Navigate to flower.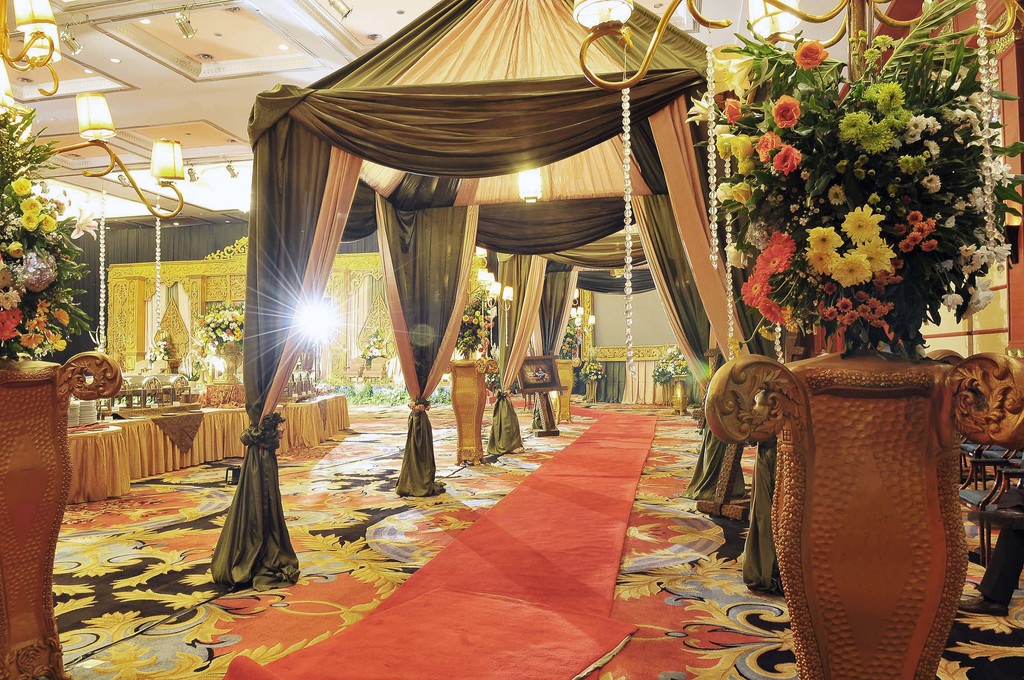
Navigation target: (47,335,71,350).
